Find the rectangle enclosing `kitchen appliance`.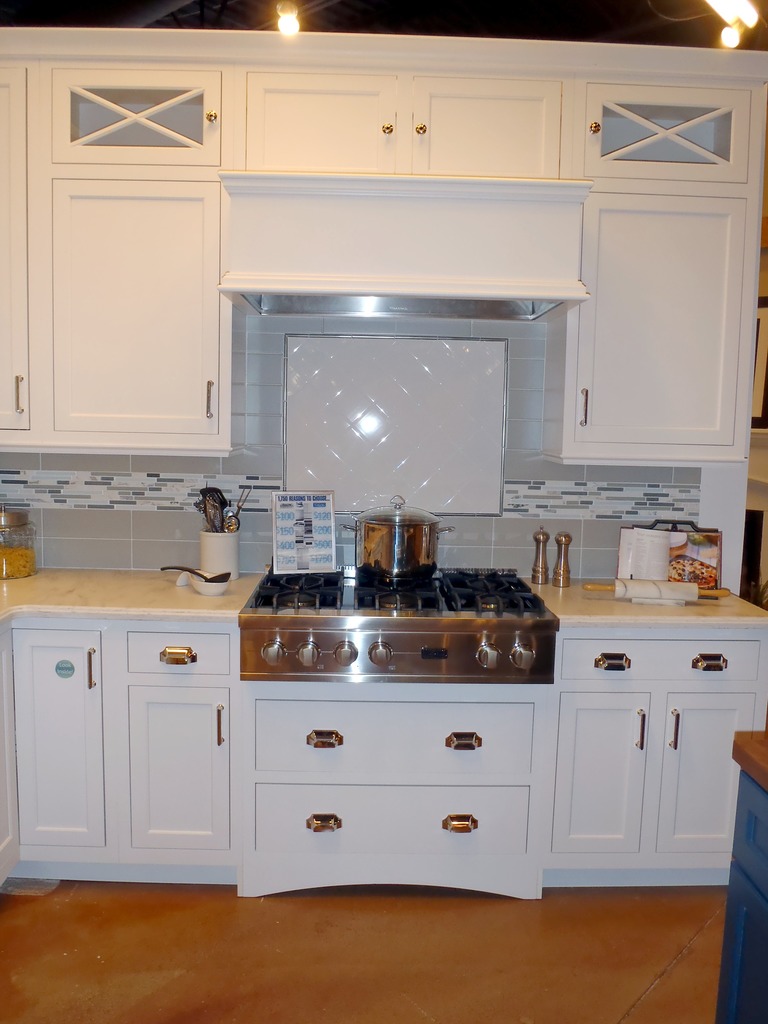
[x1=195, y1=505, x2=541, y2=906].
